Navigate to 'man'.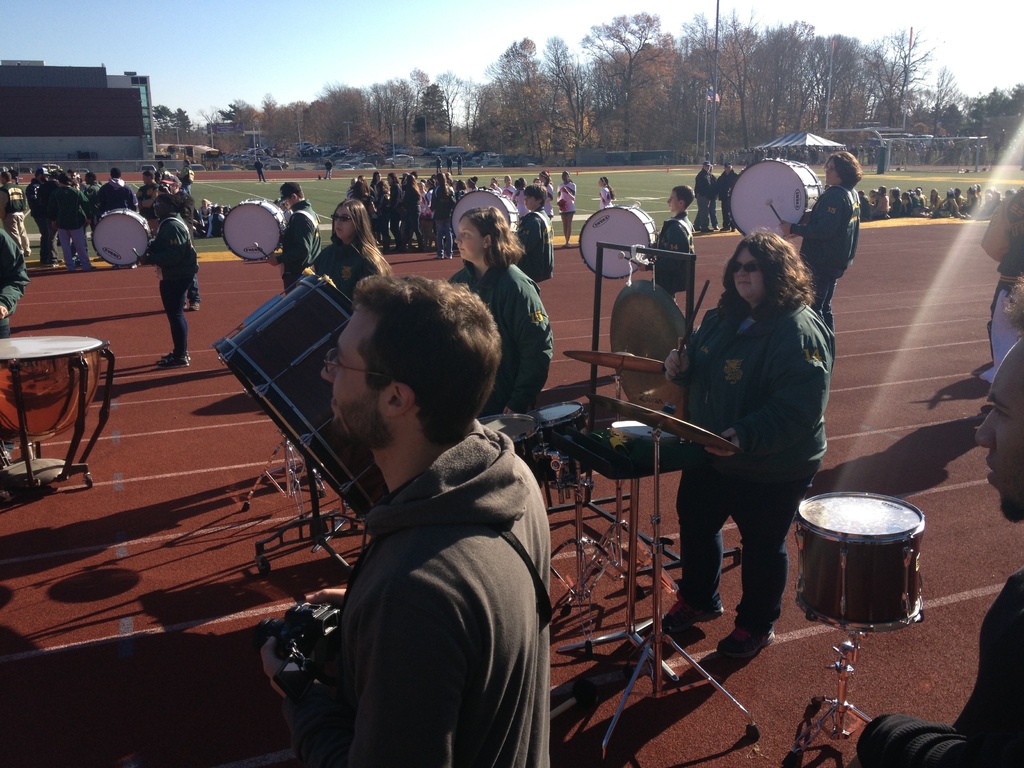
Navigation target: {"x1": 446, "y1": 155, "x2": 454, "y2": 175}.
